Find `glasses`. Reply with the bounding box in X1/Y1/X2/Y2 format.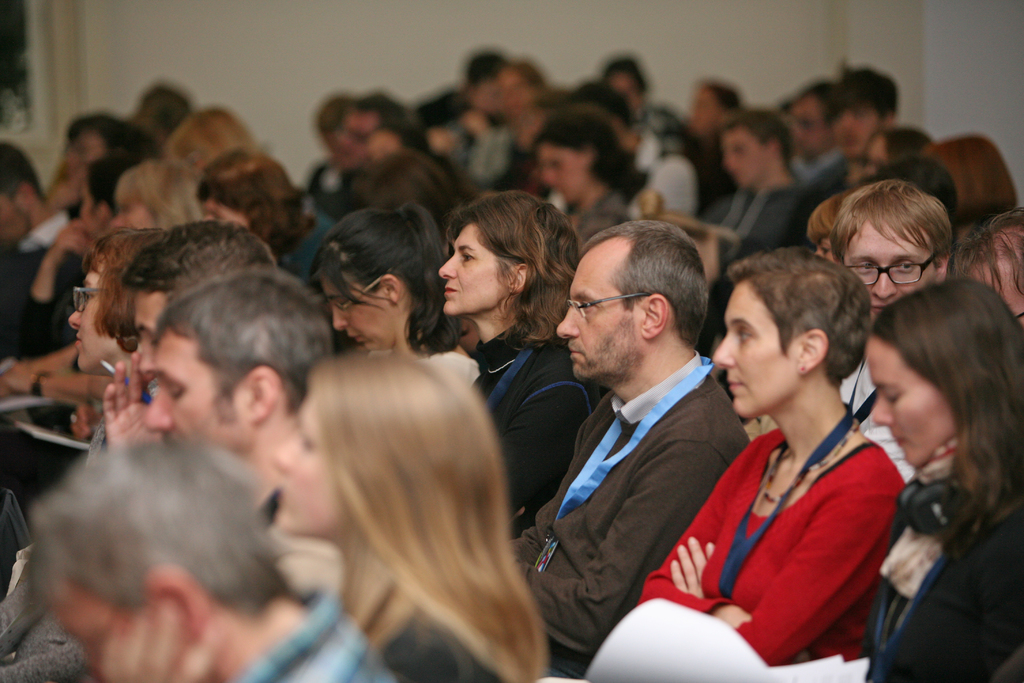
334/272/384/317.
